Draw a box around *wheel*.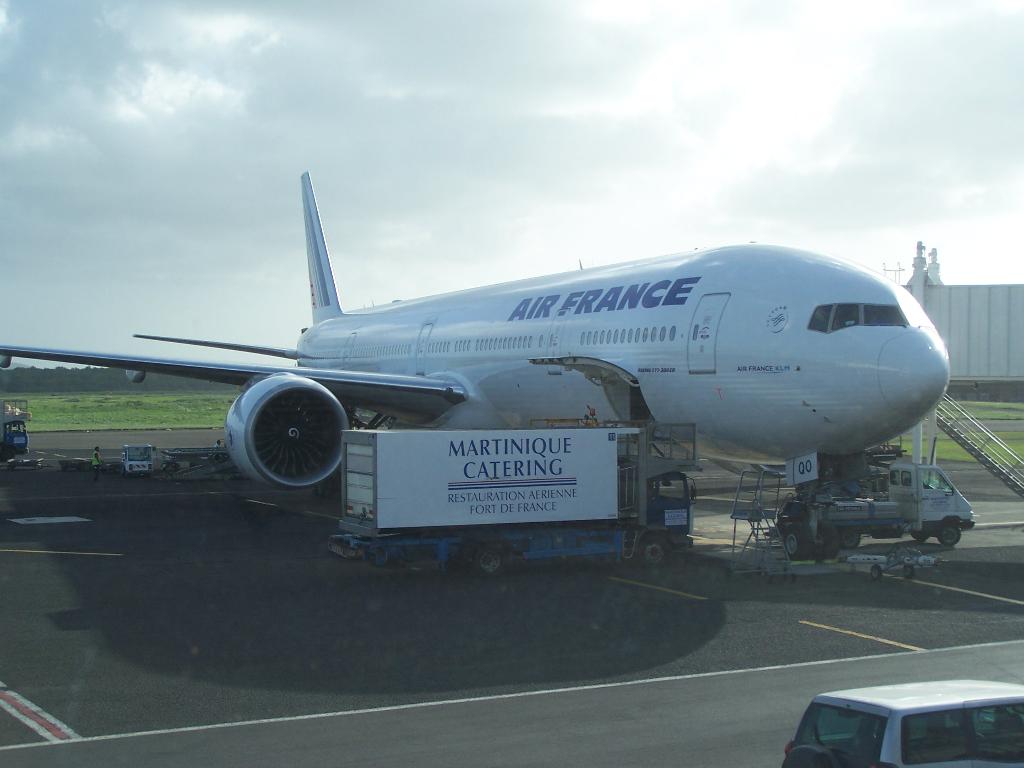
<bbox>909, 529, 928, 540</bbox>.
